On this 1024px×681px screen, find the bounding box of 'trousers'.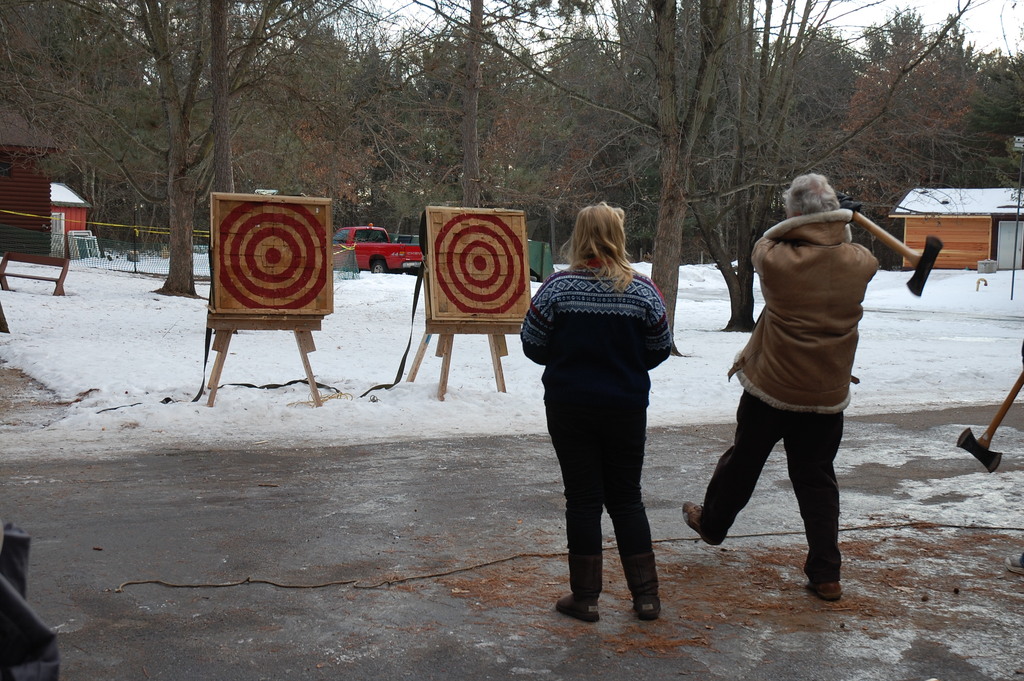
Bounding box: [left=698, top=384, right=844, bottom=585].
